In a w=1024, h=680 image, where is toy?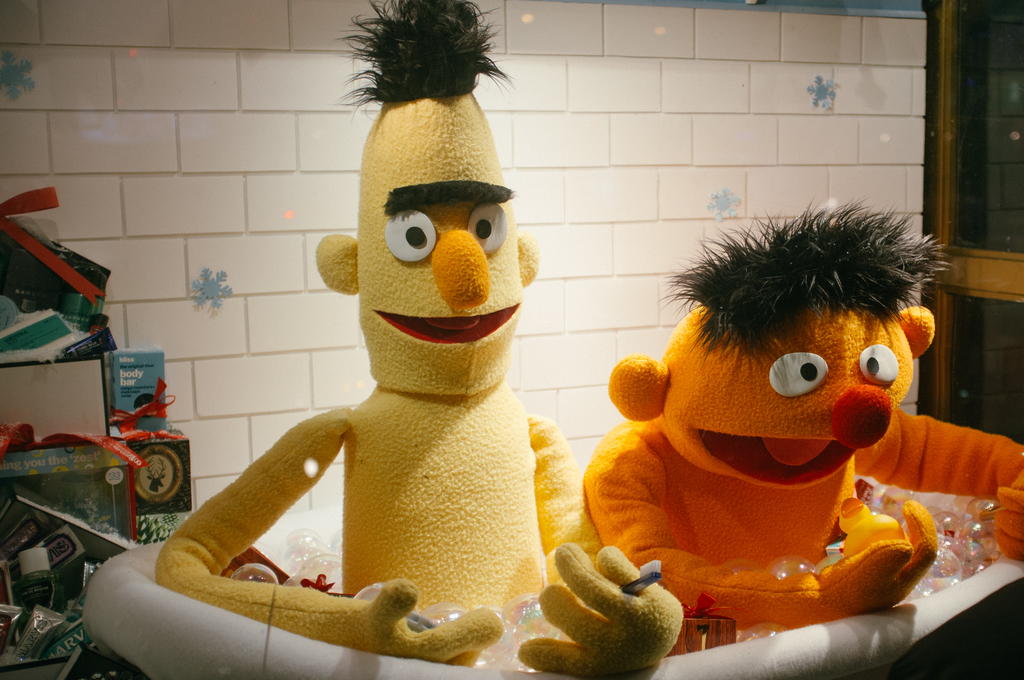
l=582, t=200, r=1023, b=651.
